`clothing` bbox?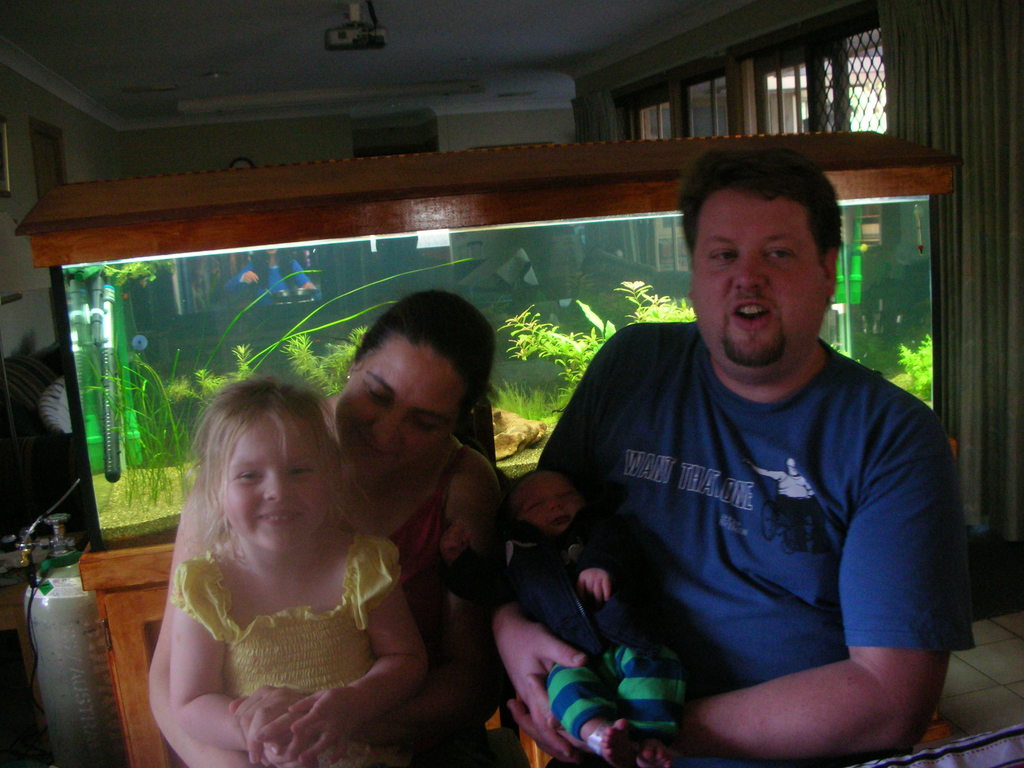
pyautogui.locateOnScreen(172, 525, 409, 767)
